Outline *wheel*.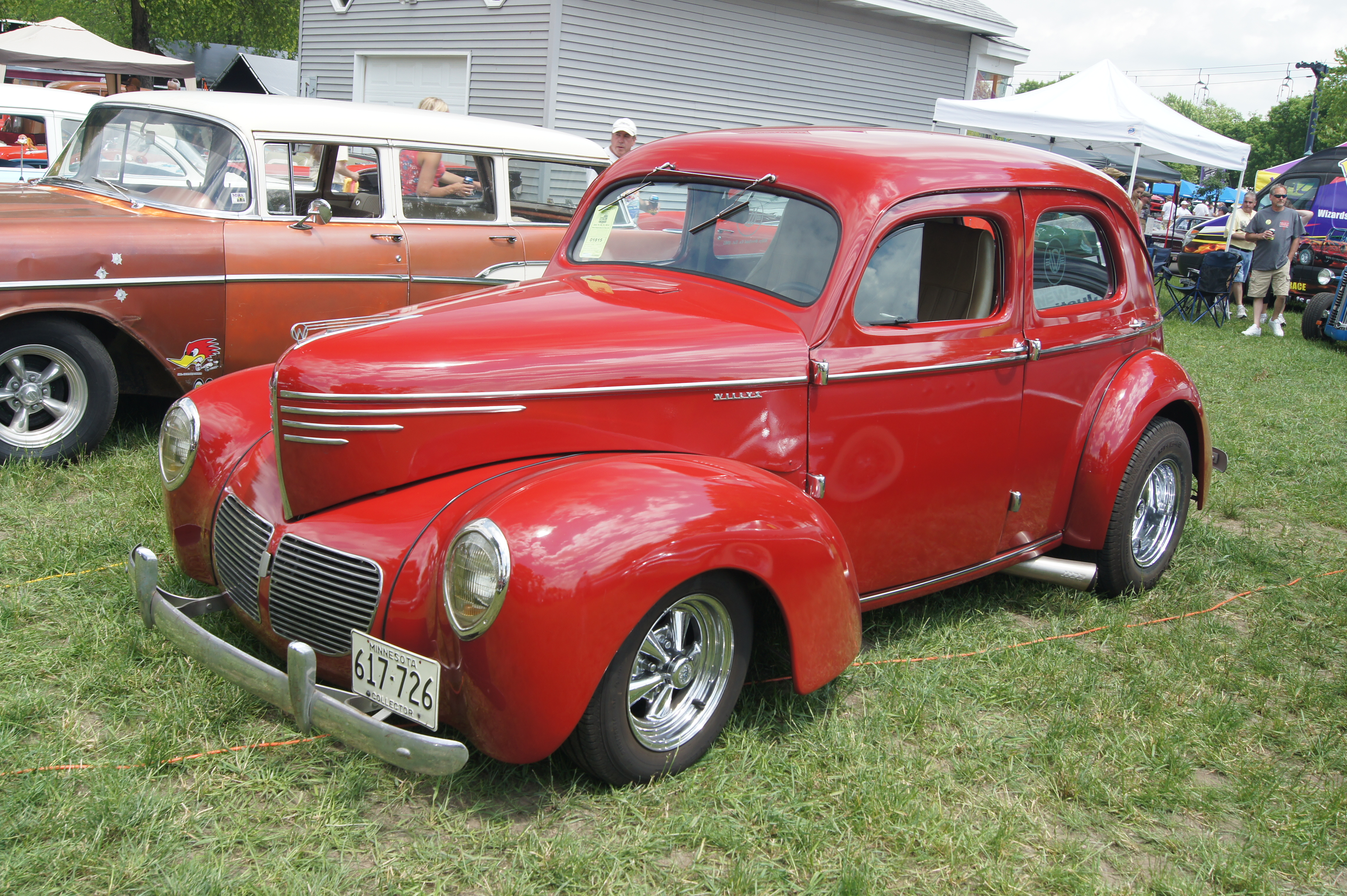
Outline: l=380, t=86, r=392, b=102.
